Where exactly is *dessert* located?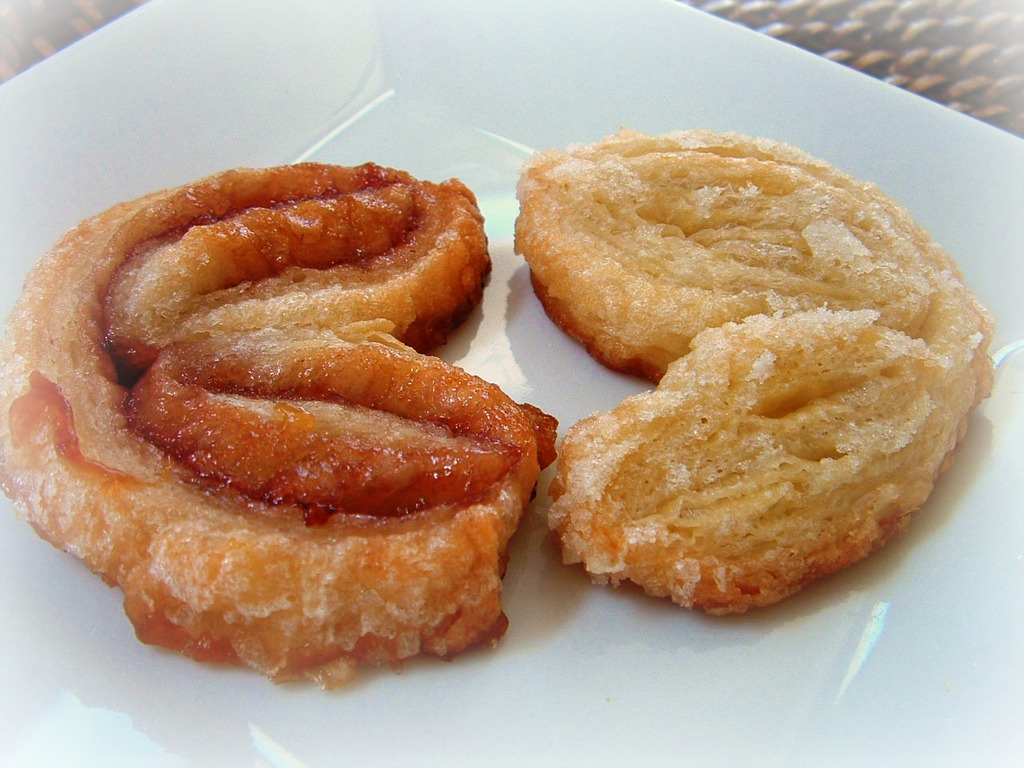
Its bounding box is <bbox>513, 122, 990, 622</bbox>.
